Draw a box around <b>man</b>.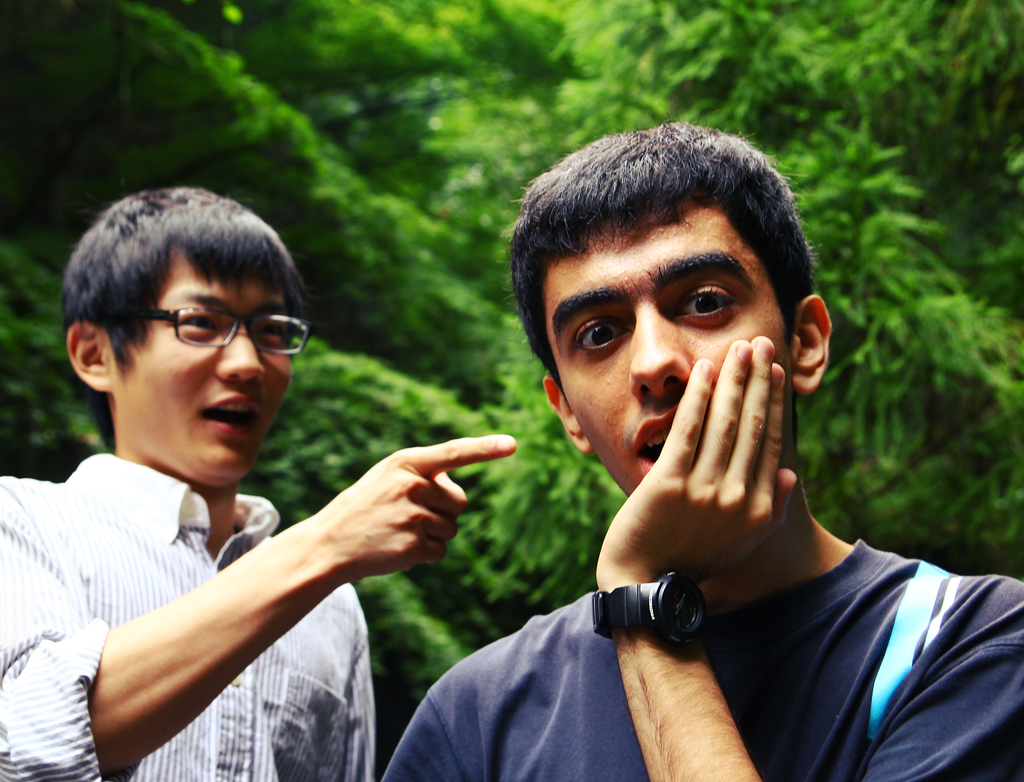
l=377, t=124, r=1023, b=781.
